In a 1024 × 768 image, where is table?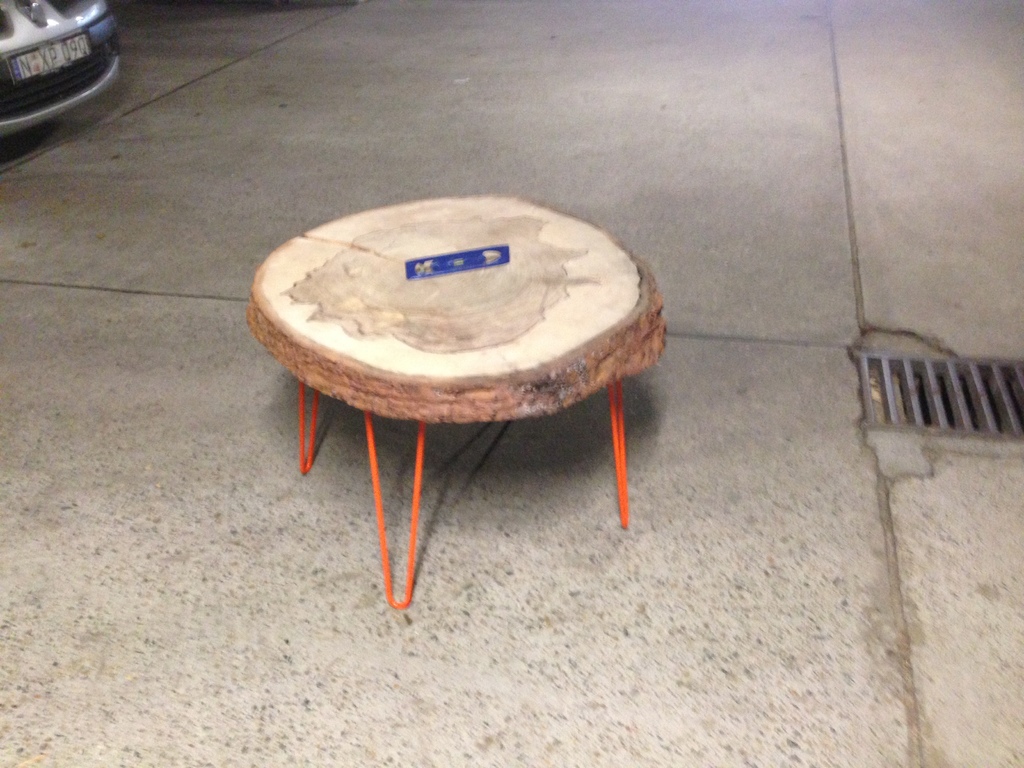
236:239:692:593.
